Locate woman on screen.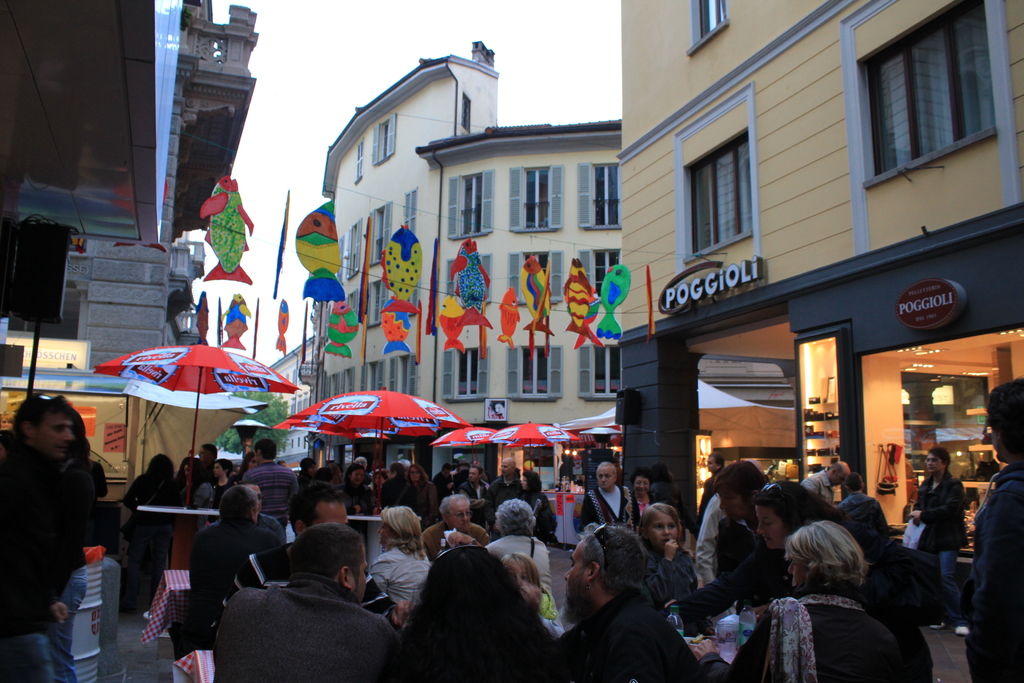
On screen at 175 458 211 502.
